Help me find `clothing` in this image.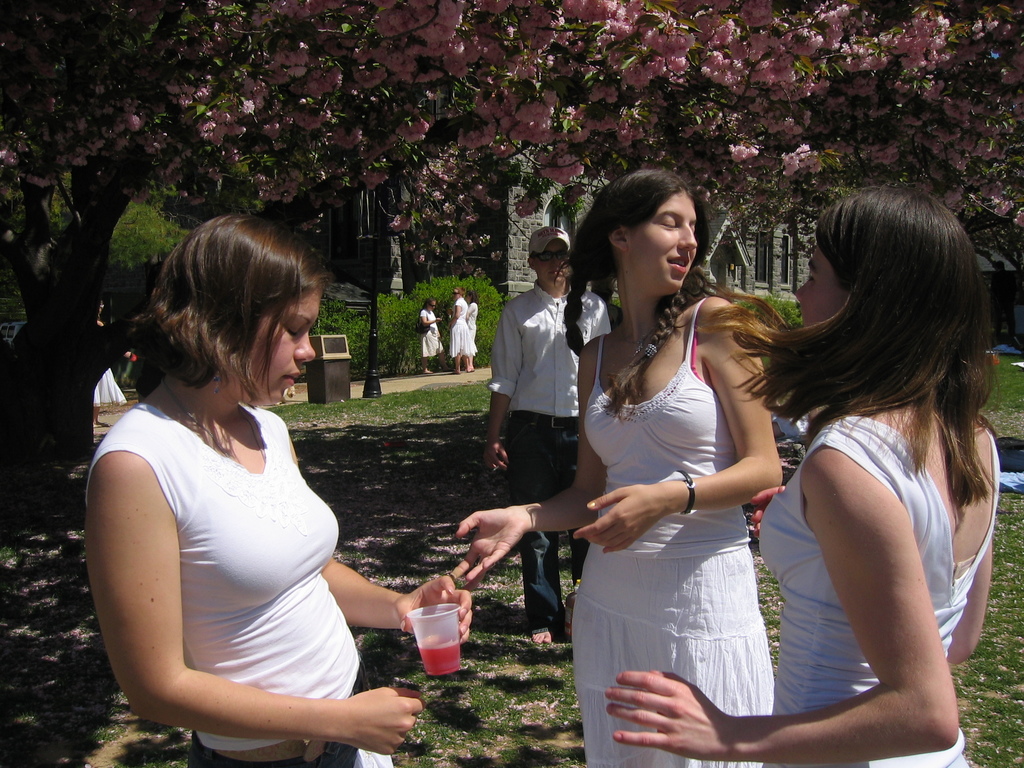
Found it: {"left": 486, "top": 277, "right": 614, "bottom": 616}.
